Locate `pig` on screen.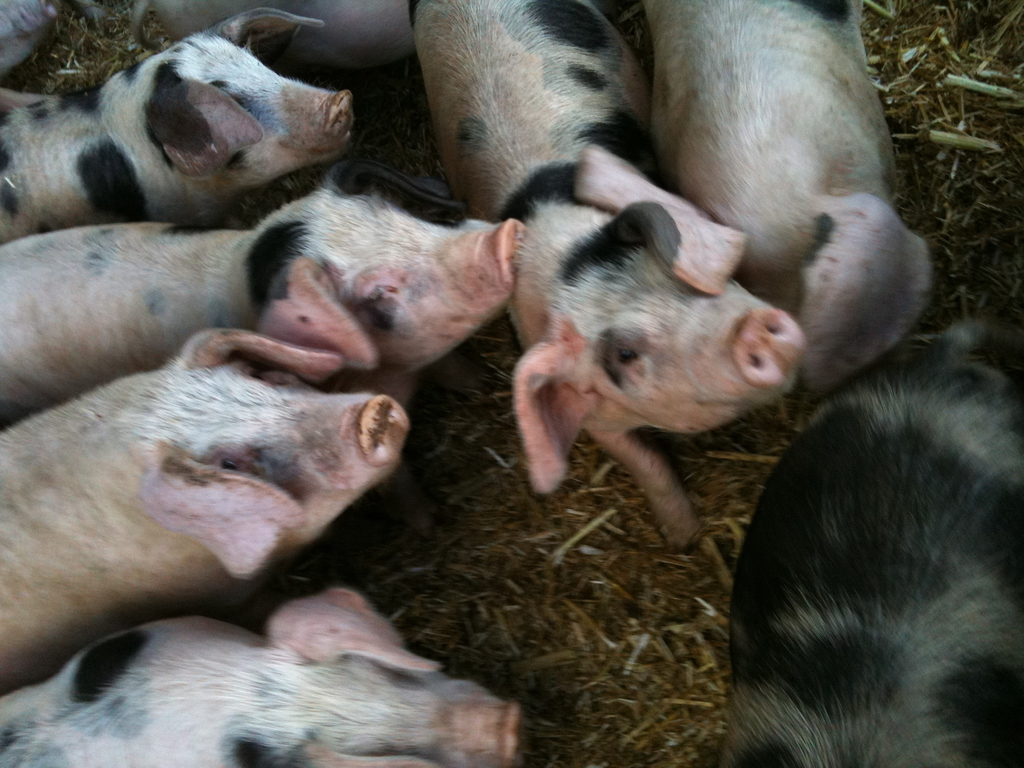
On screen at x1=720, y1=319, x2=1023, y2=767.
